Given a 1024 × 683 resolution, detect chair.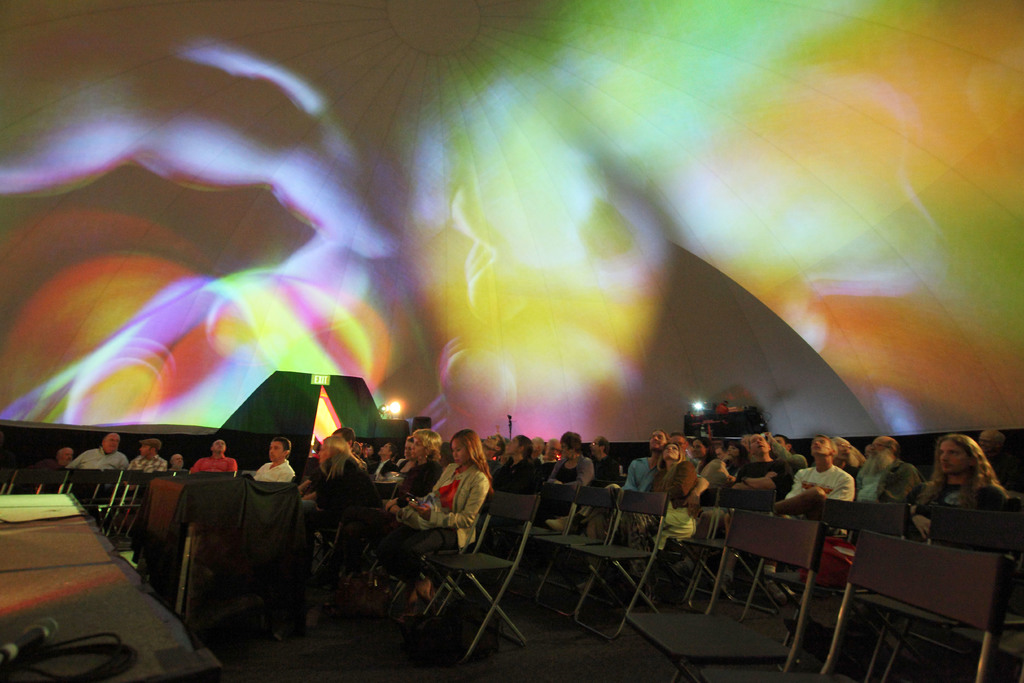
left=120, top=471, right=189, bottom=520.
